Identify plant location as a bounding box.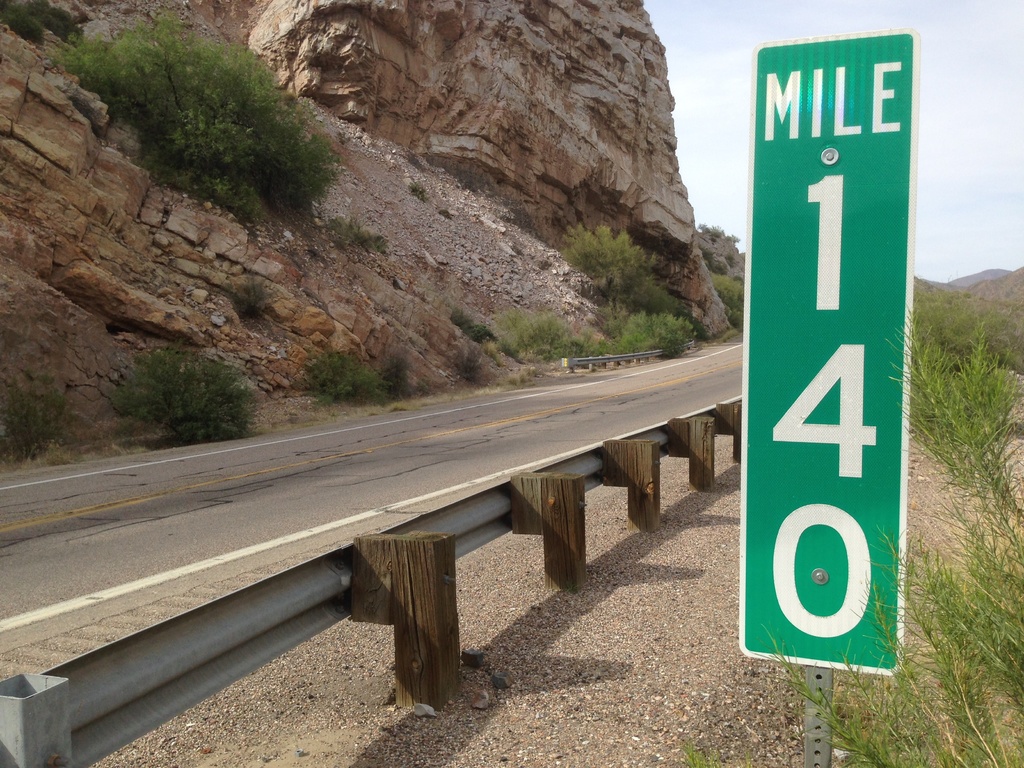
bbox=(591, 300, 707, 353).
